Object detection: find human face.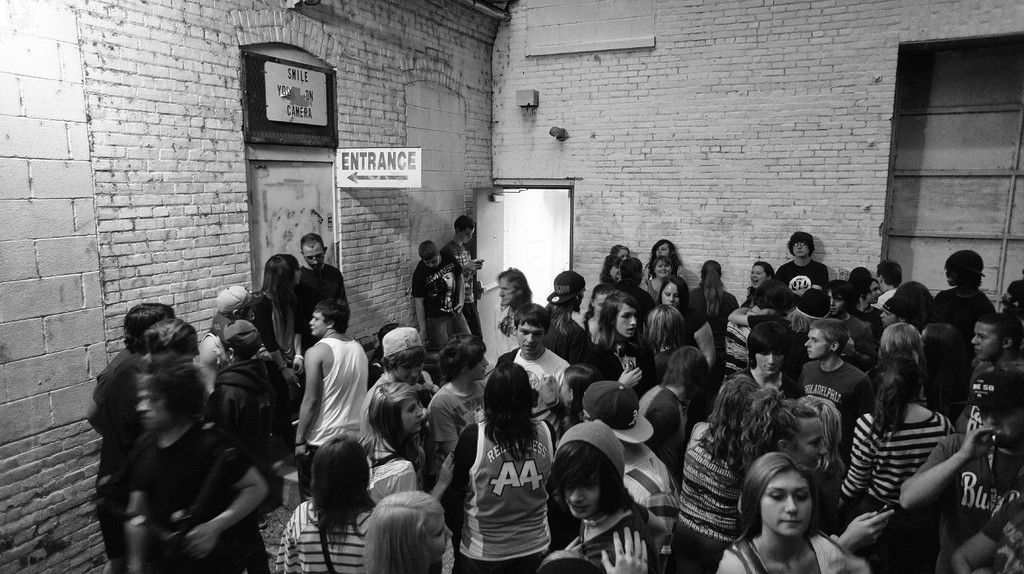
823, 284, 844, 314.
